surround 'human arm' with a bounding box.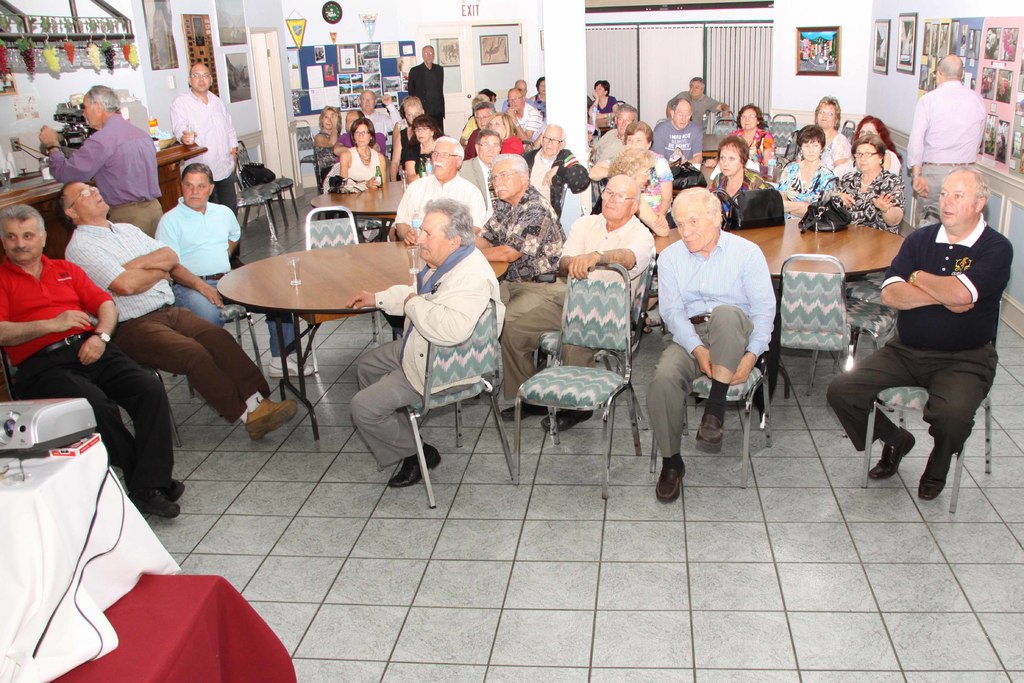
378, 93, 403, 126.
